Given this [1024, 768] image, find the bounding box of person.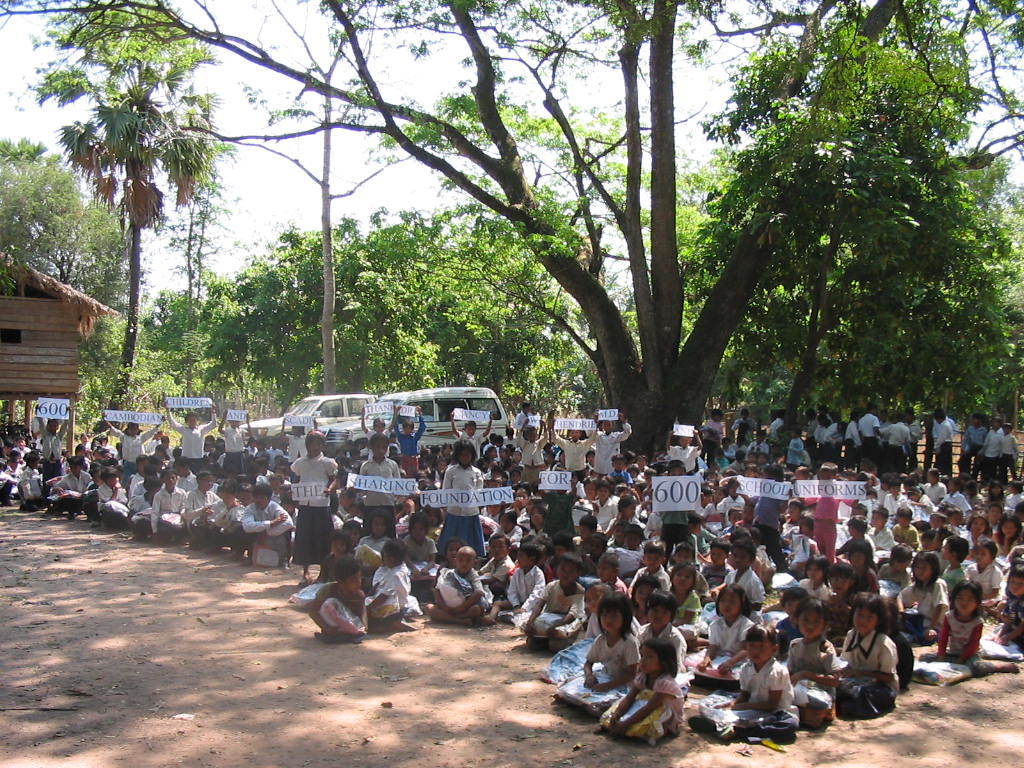
999:422:1021:478.
